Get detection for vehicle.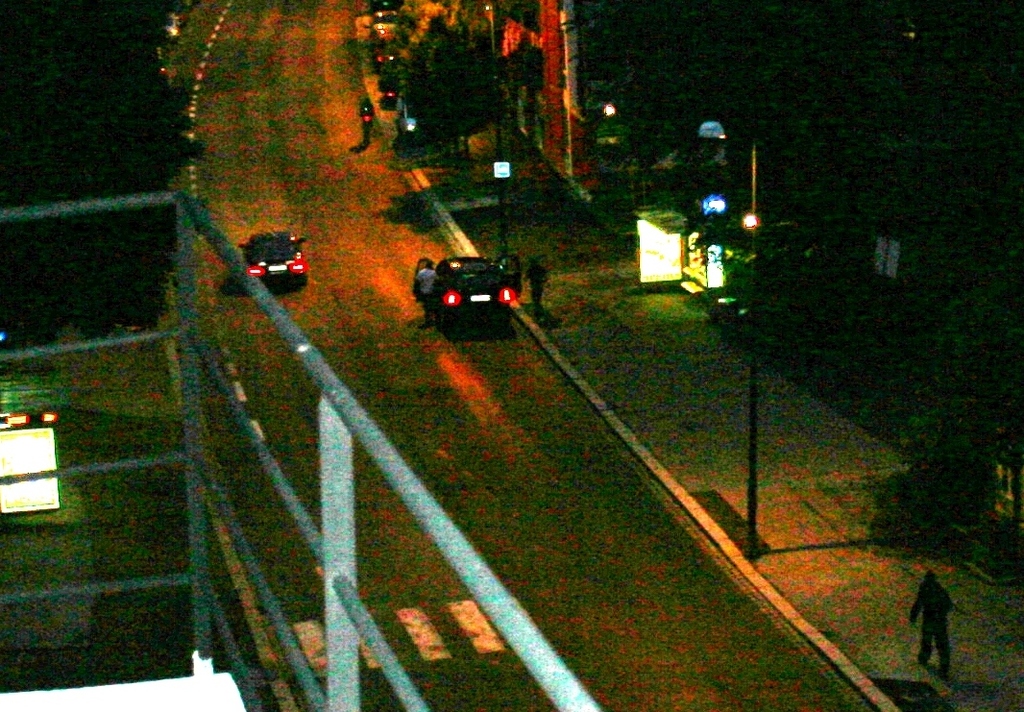
Detection: crop(160, 0, 186, 39).
